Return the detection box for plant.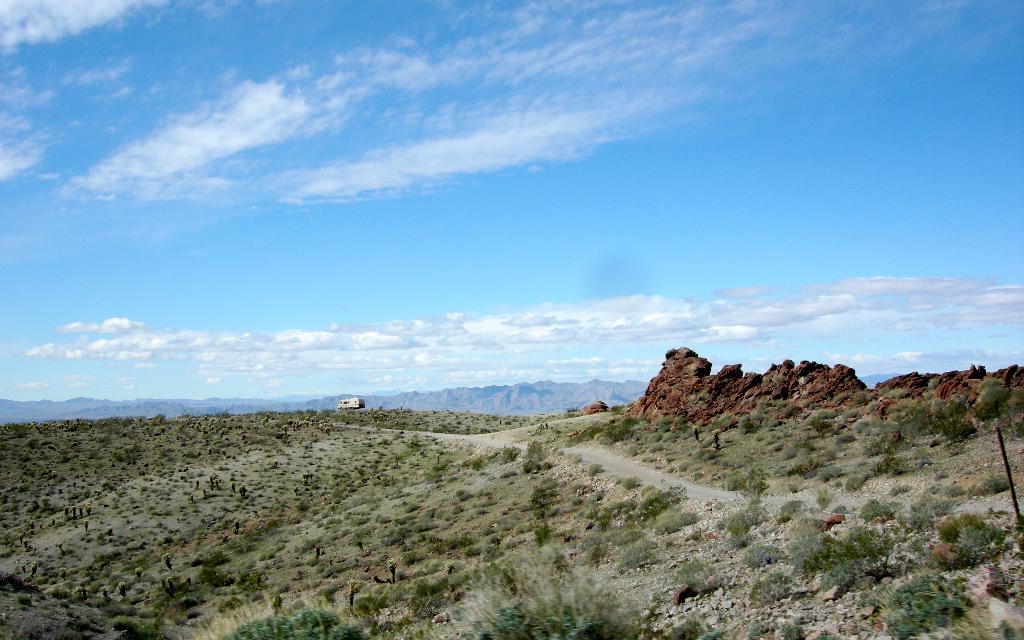
Rect(788, 432, 813, 456).
